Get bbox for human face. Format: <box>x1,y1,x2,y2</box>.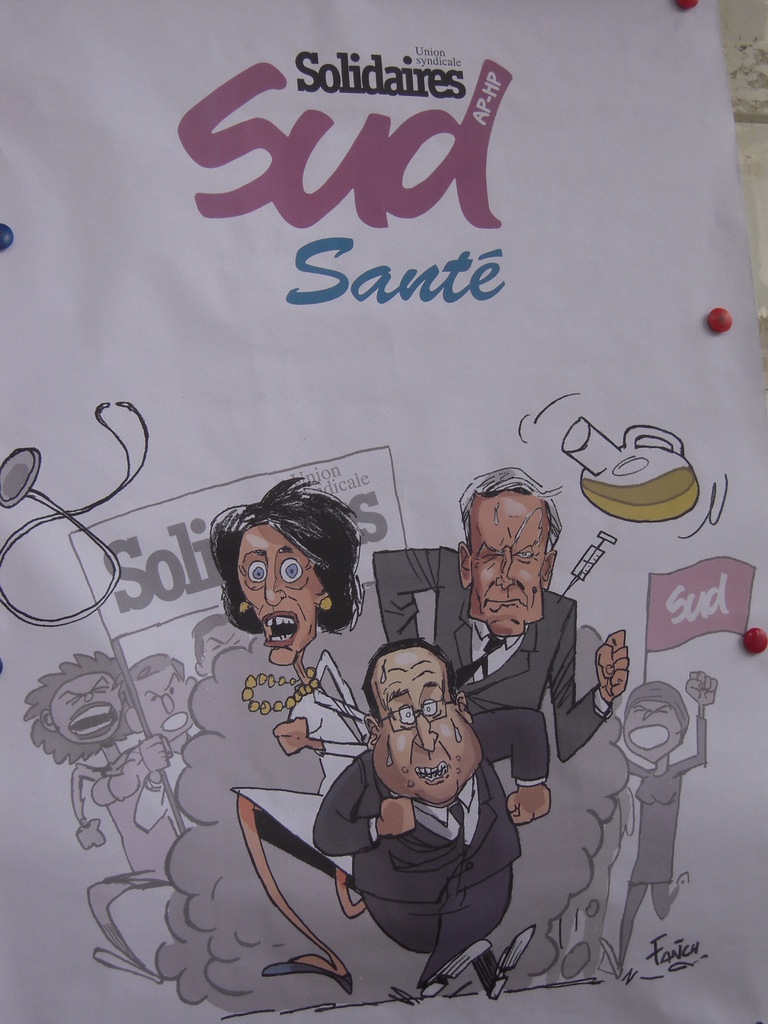
<box>468,493,554,638</box>.
